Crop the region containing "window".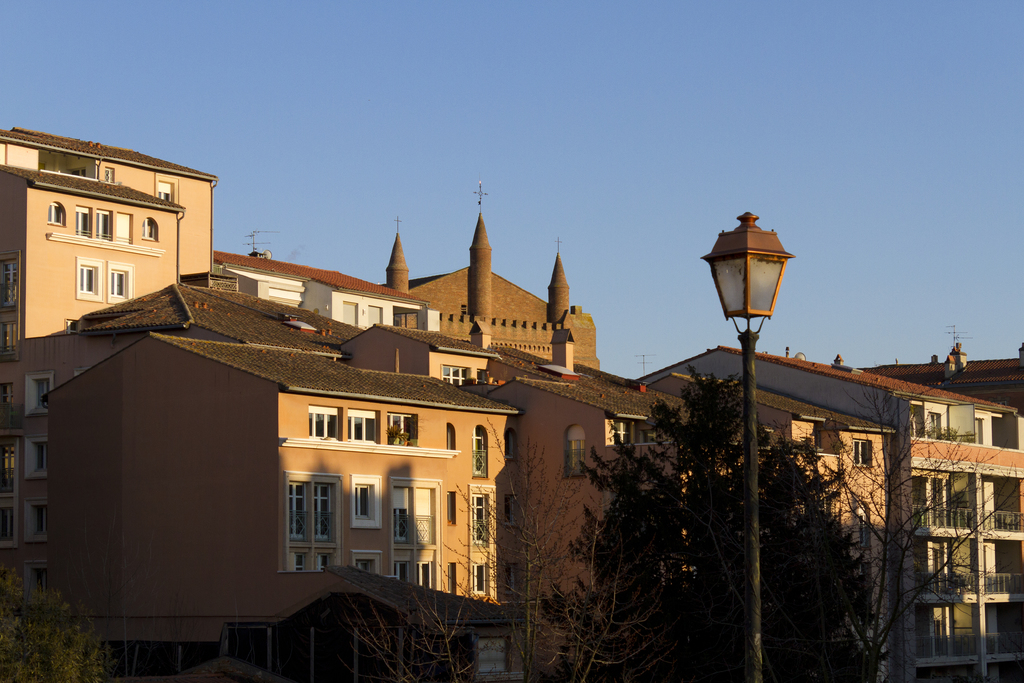
Crop region: bbox(504, 493, 518, 525).
